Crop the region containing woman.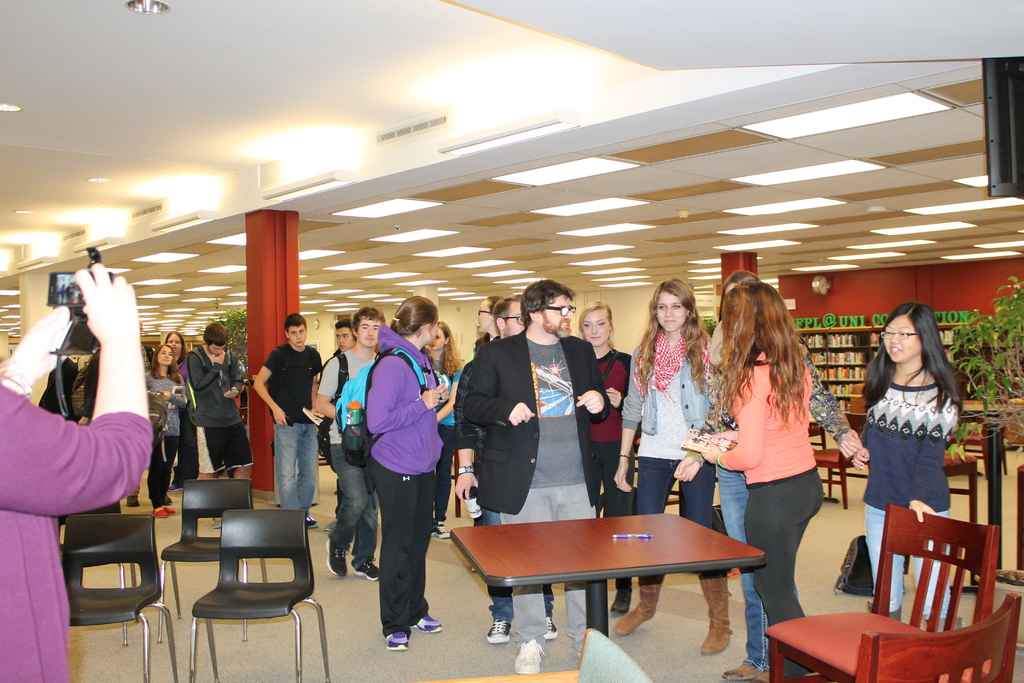
Crop region: [141, 338, 191, 520].
